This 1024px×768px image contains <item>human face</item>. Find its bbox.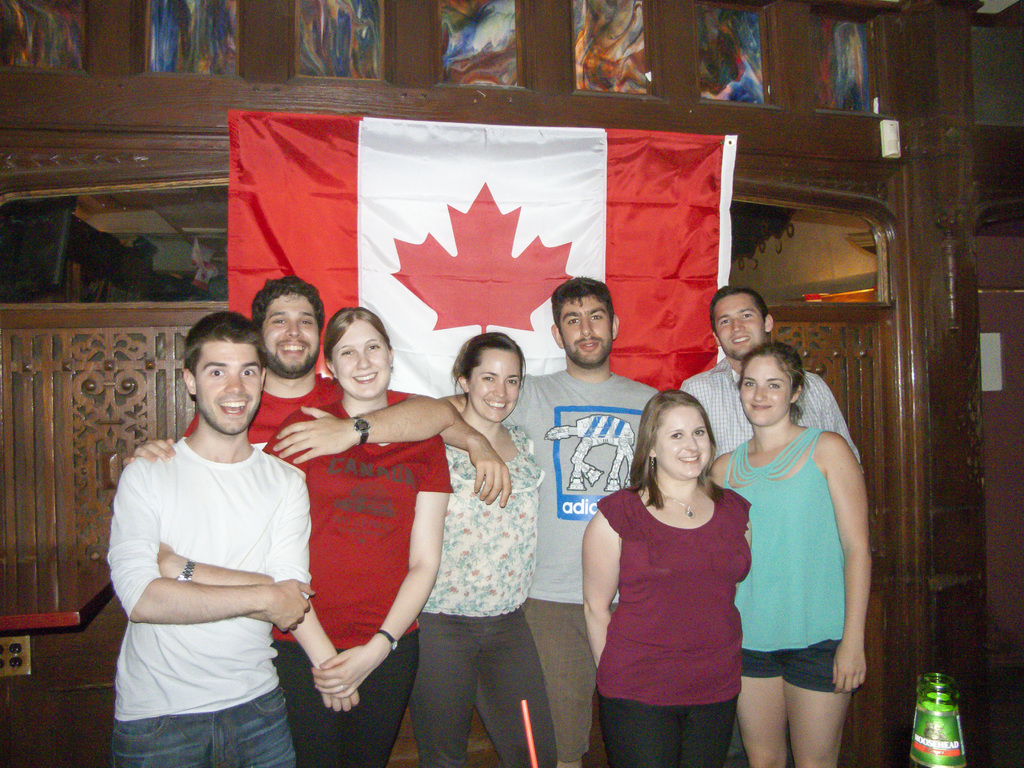
rect(653, 404, 710, 482).
